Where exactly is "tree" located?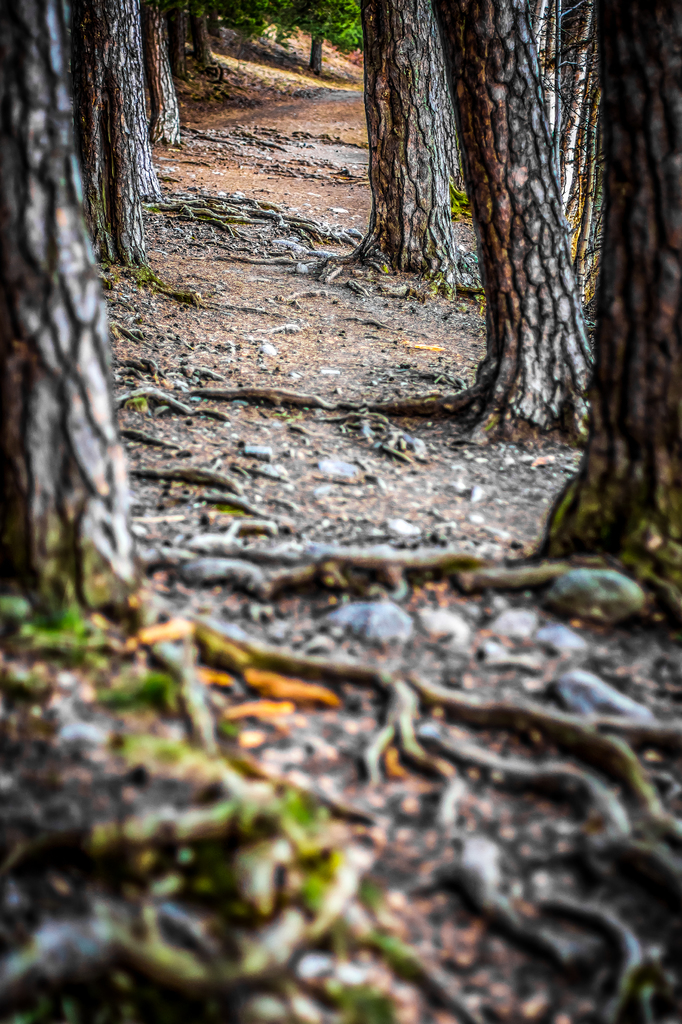
Its bounding box is left=388, top=0, right=589, bottom=436.
